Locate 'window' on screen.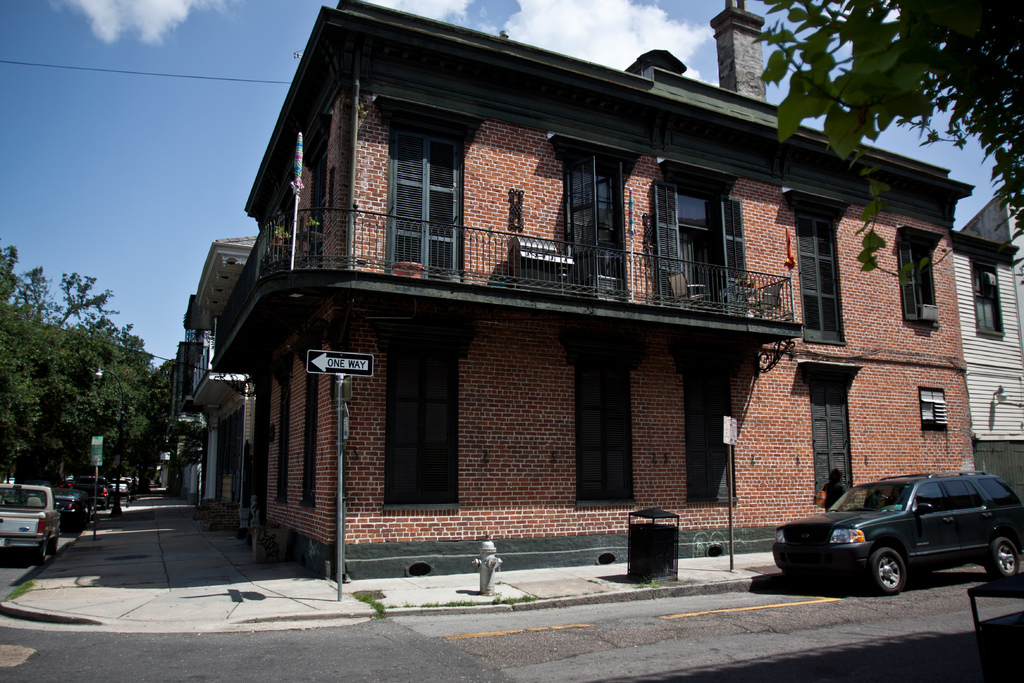
On screen at region(691, 355, 738, 507).
